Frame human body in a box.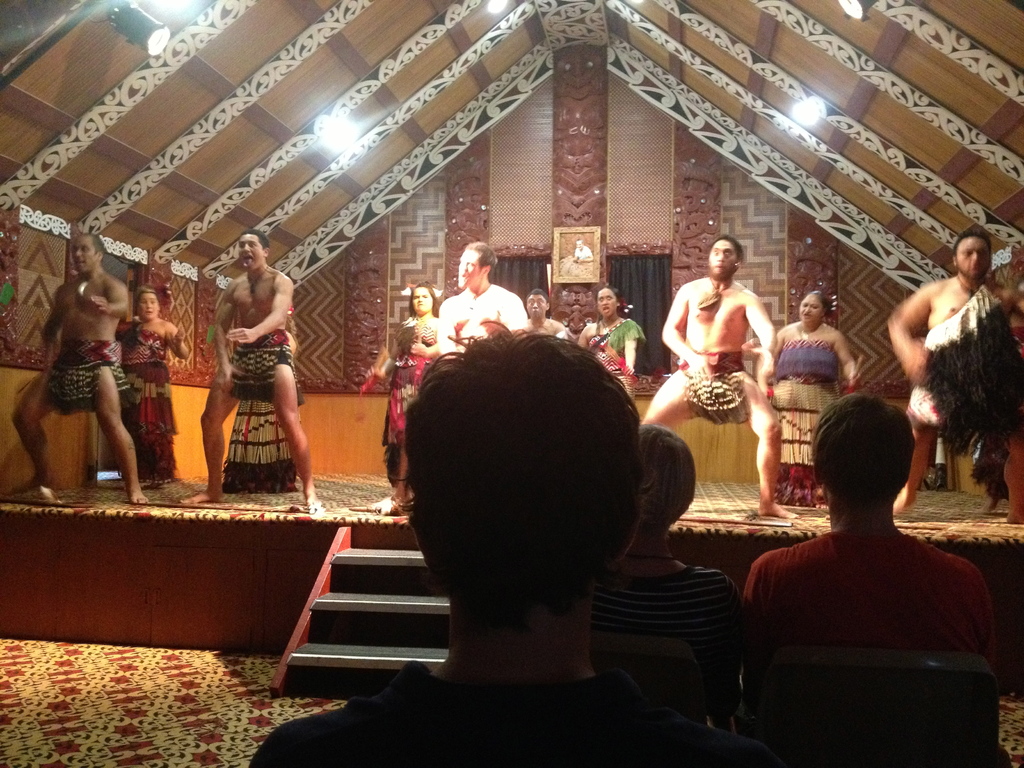
431 236 531 344.
